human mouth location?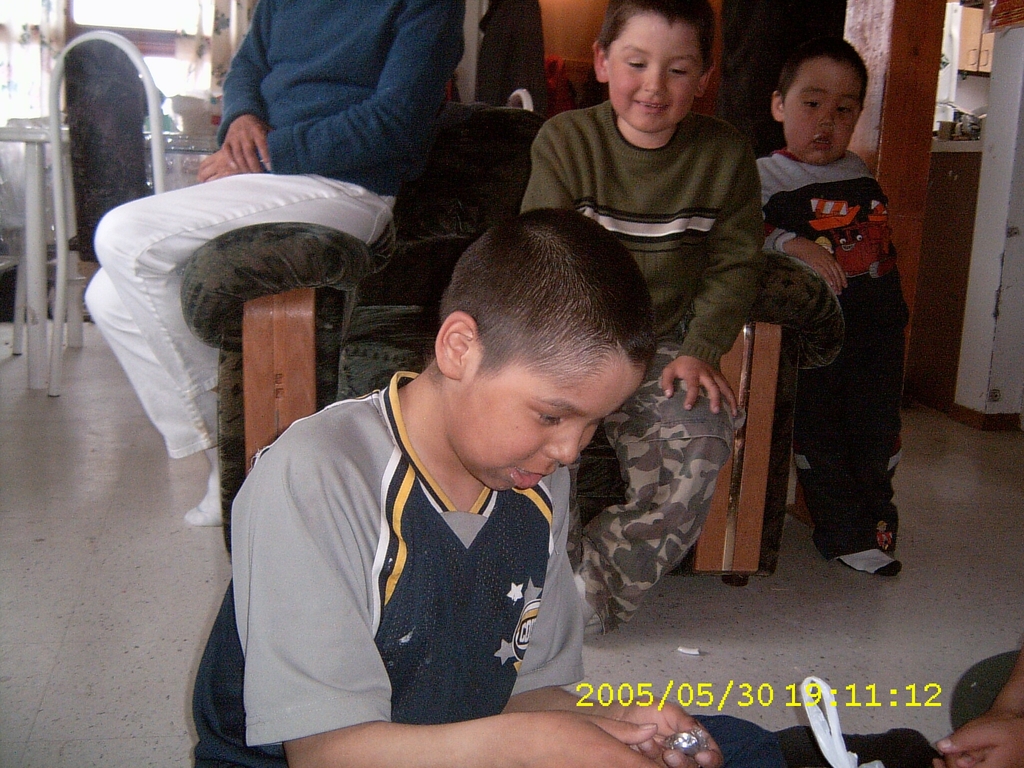
[508,461,546,490]
